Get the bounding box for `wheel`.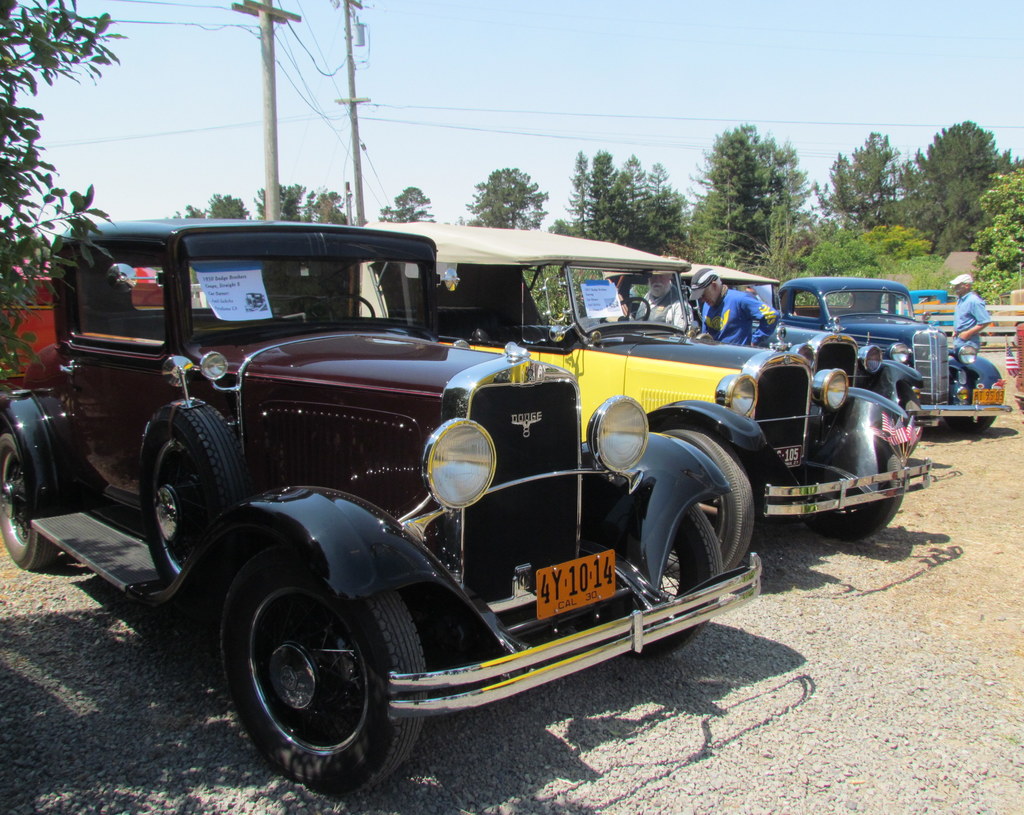
left=598, top=295, right=652, bottom=324.
